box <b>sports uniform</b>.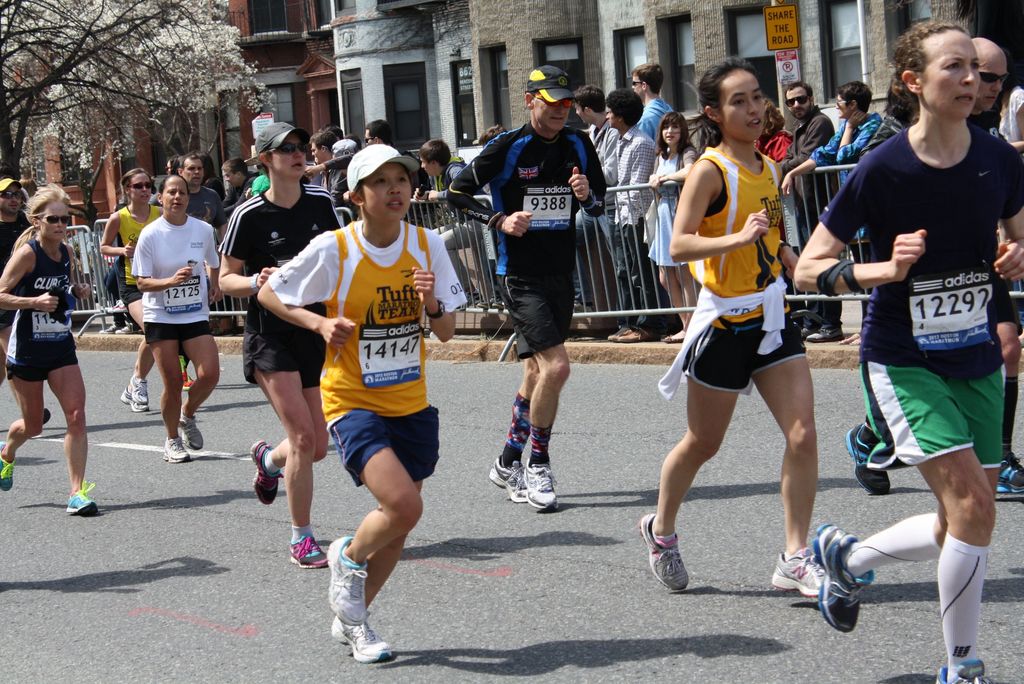
131:221:224:352.
